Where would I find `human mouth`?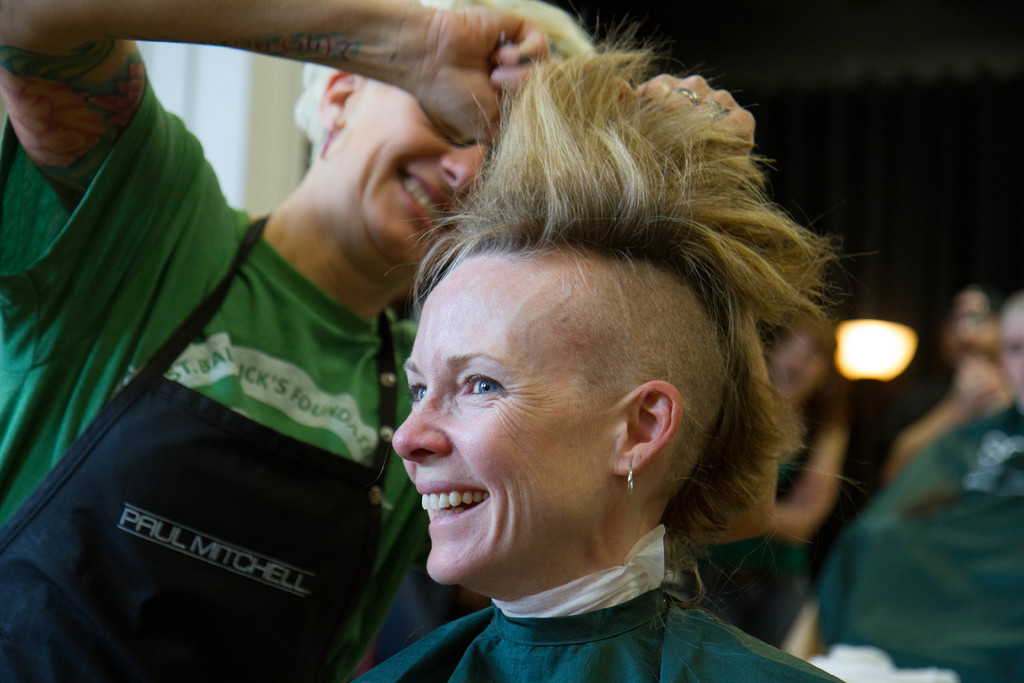
At {"x1": 403, "y1": 172, "x2": 454, "y2": 240}.
